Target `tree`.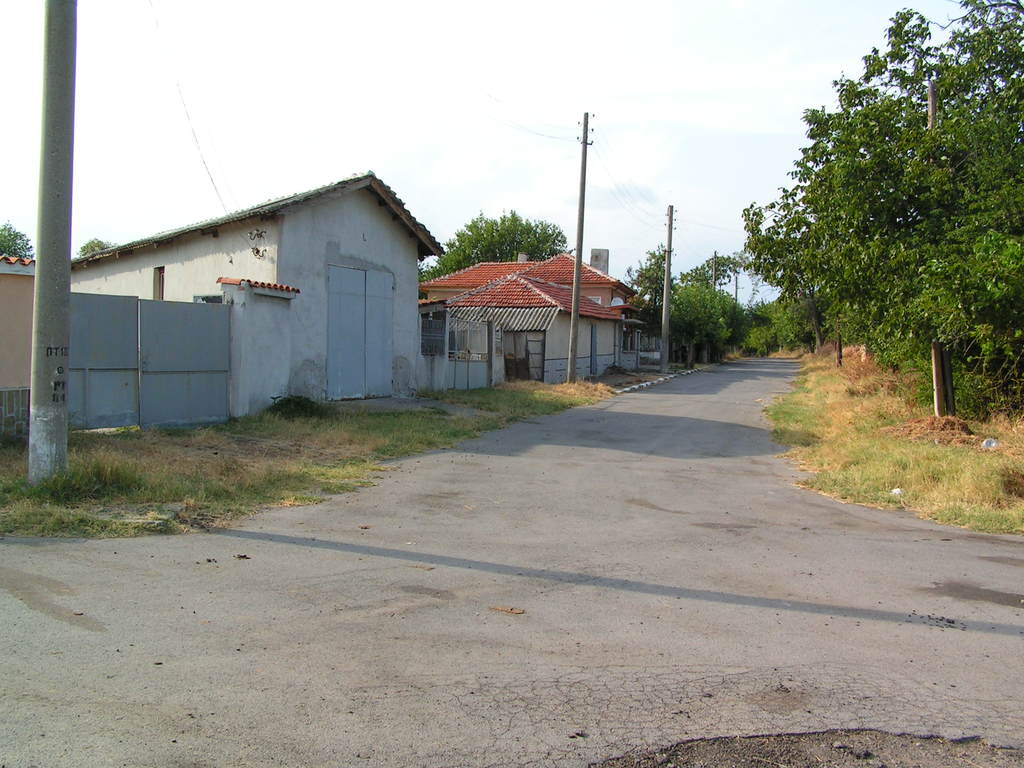
Target region: left=660, top=280, right=731, bottom=352.
